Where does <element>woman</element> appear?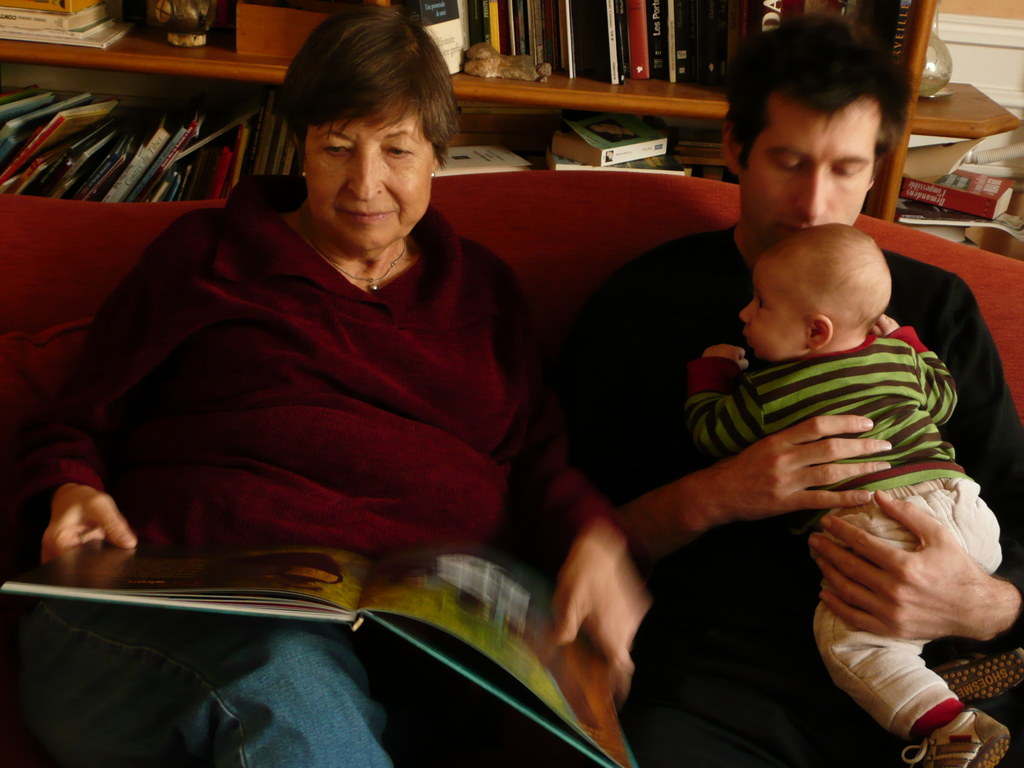
Appears at {"left": 73, "top": 40, "right": 659, "bottom": 754}.
